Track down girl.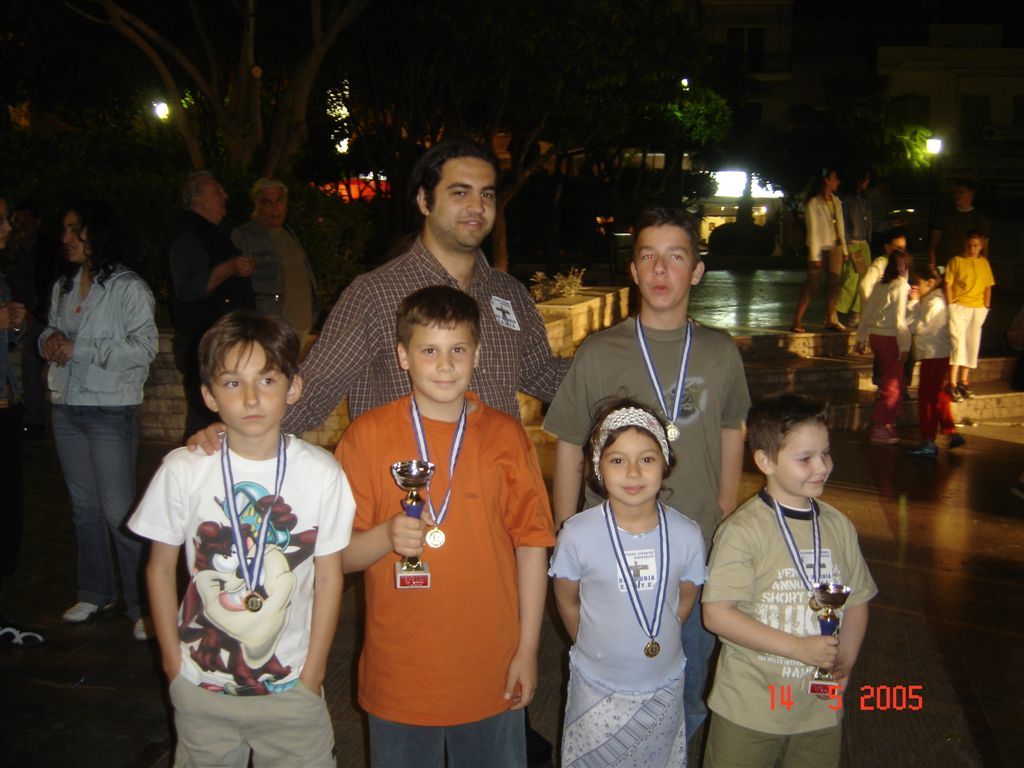
Tracked to (x1=855, y1=250, x2=914, y2=444).
